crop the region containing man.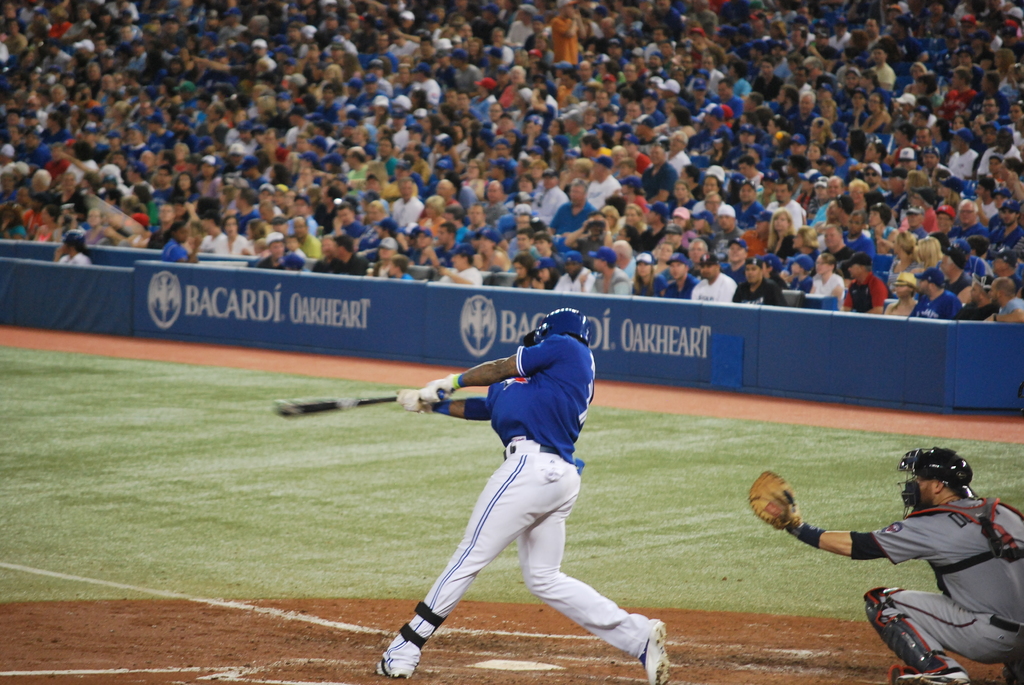
Crop region: [left=937, top=67, right=978, bottom=124].
